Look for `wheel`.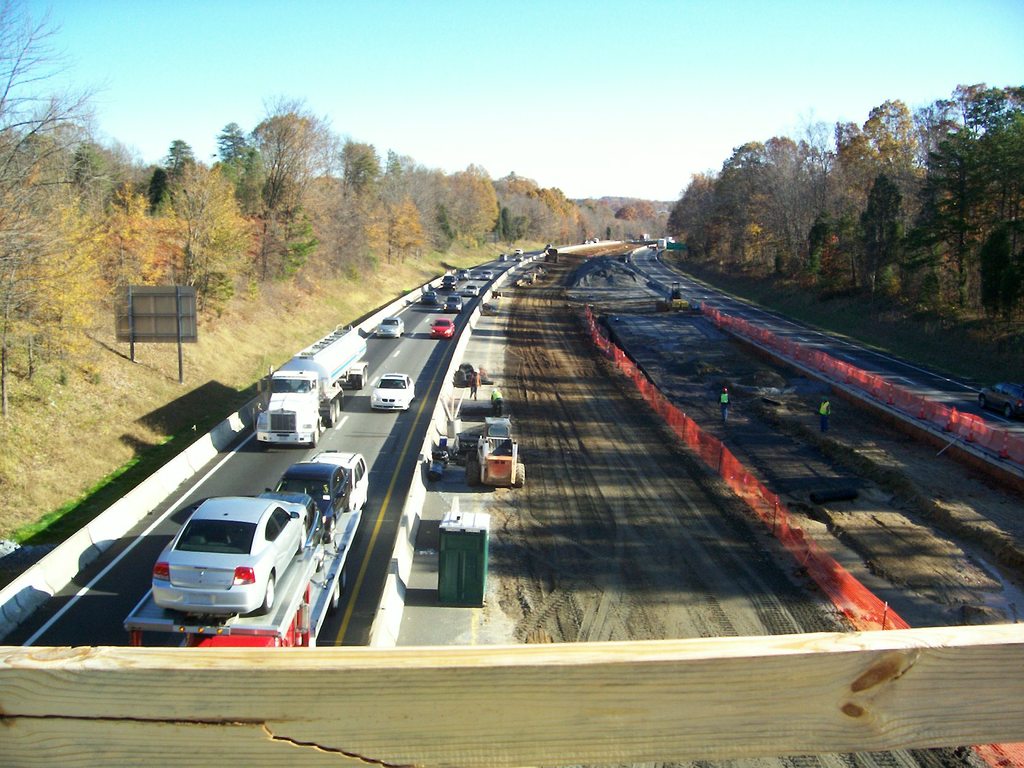
Found: bbox=[515, 454, 521, 465].
